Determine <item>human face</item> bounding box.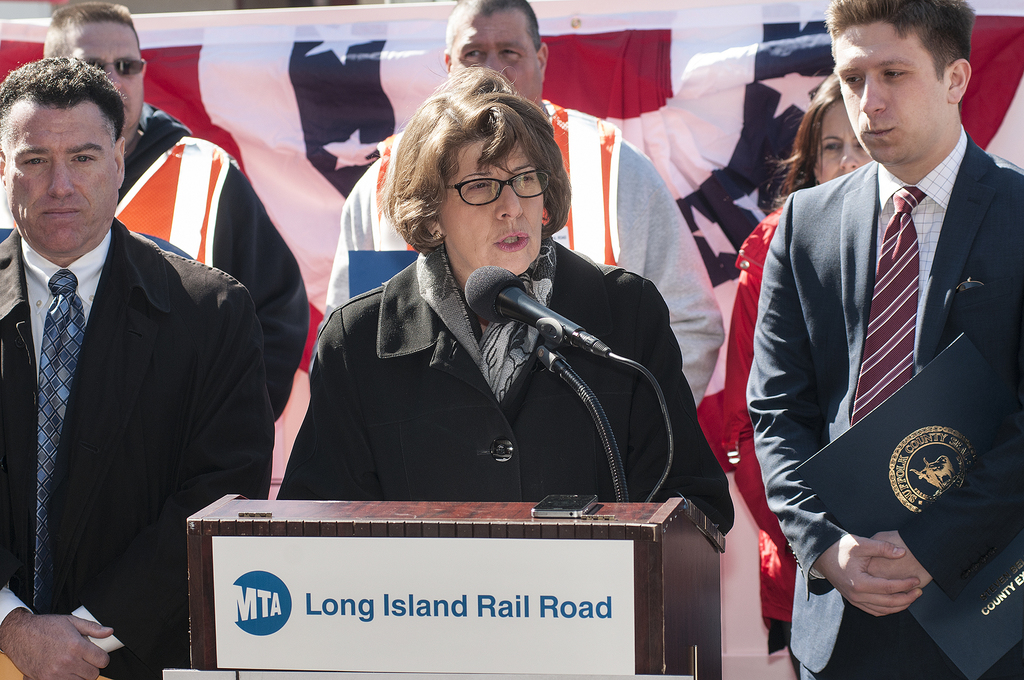
Determined: locate(72, 15, 145, 127).
